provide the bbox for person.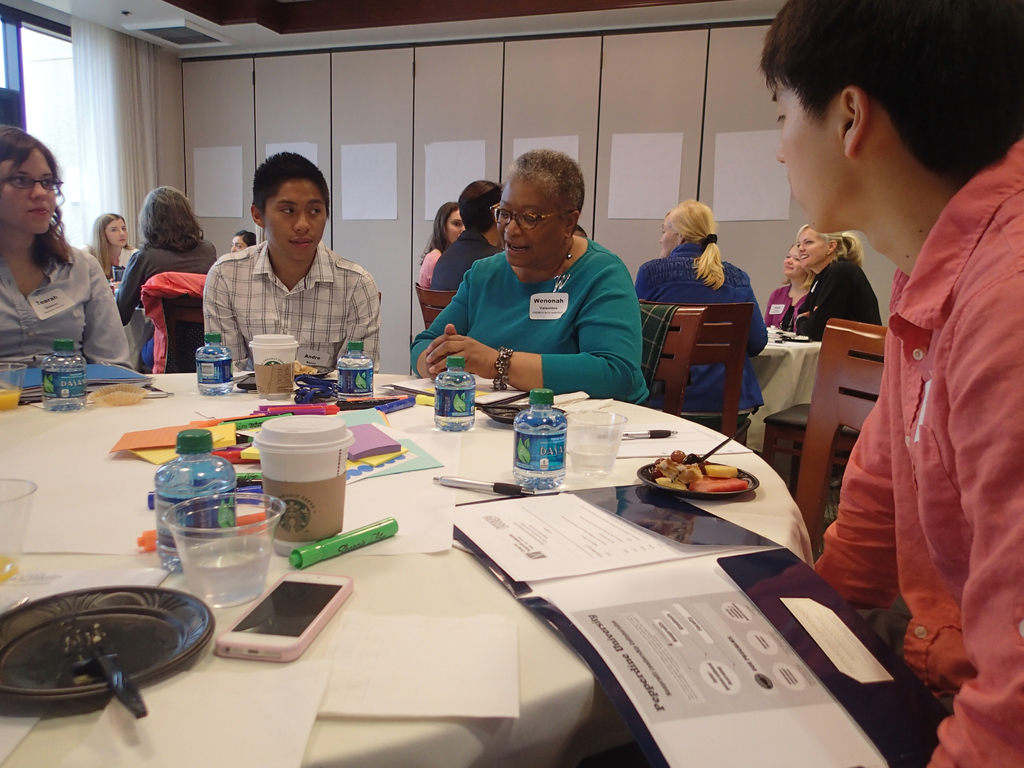
230:227:255:252.
